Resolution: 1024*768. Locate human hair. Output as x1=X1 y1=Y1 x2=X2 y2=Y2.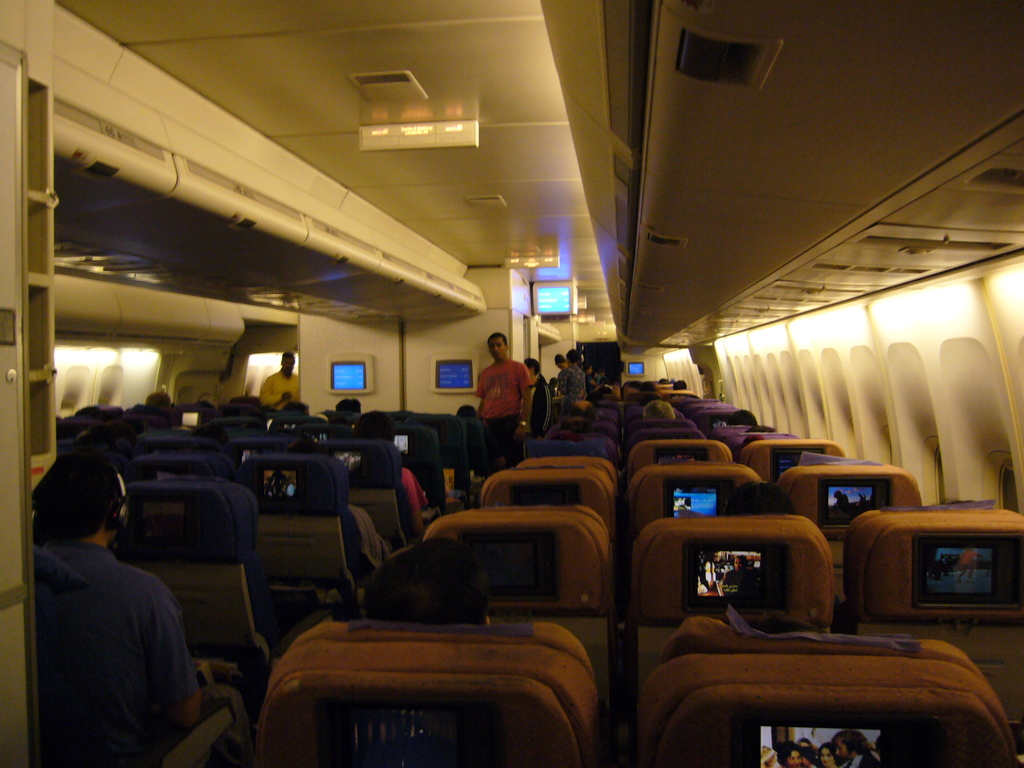
x1=548 y1=376 x2=558 y2=386.
